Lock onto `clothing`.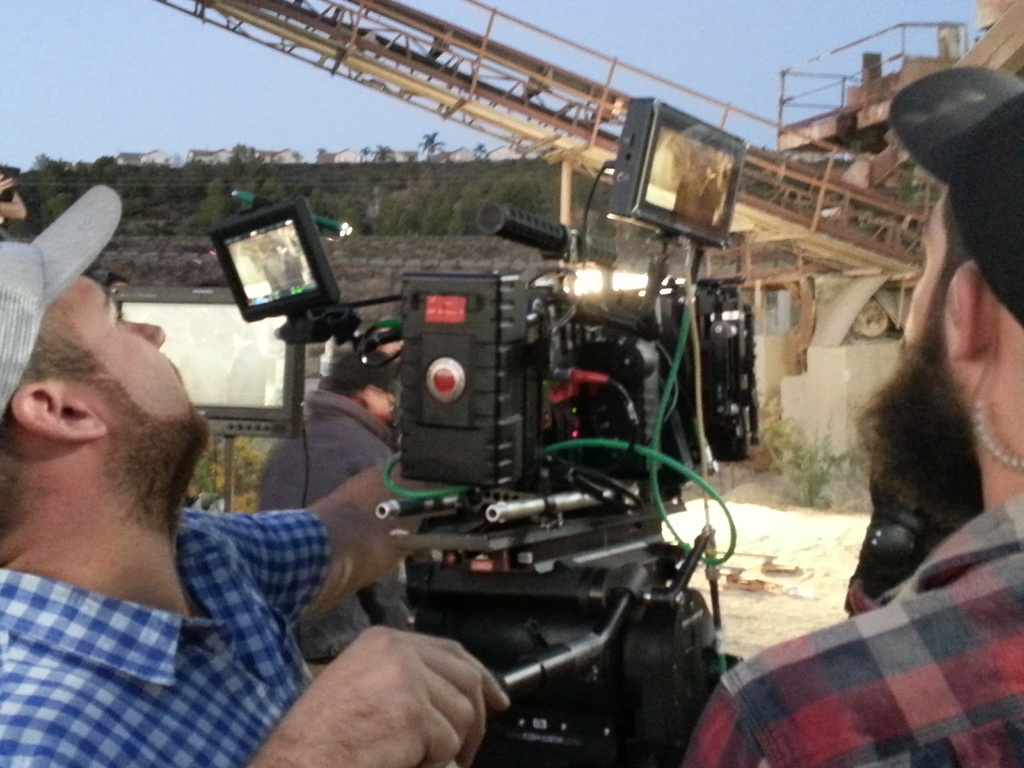
Locked: 246/381/415/668.
